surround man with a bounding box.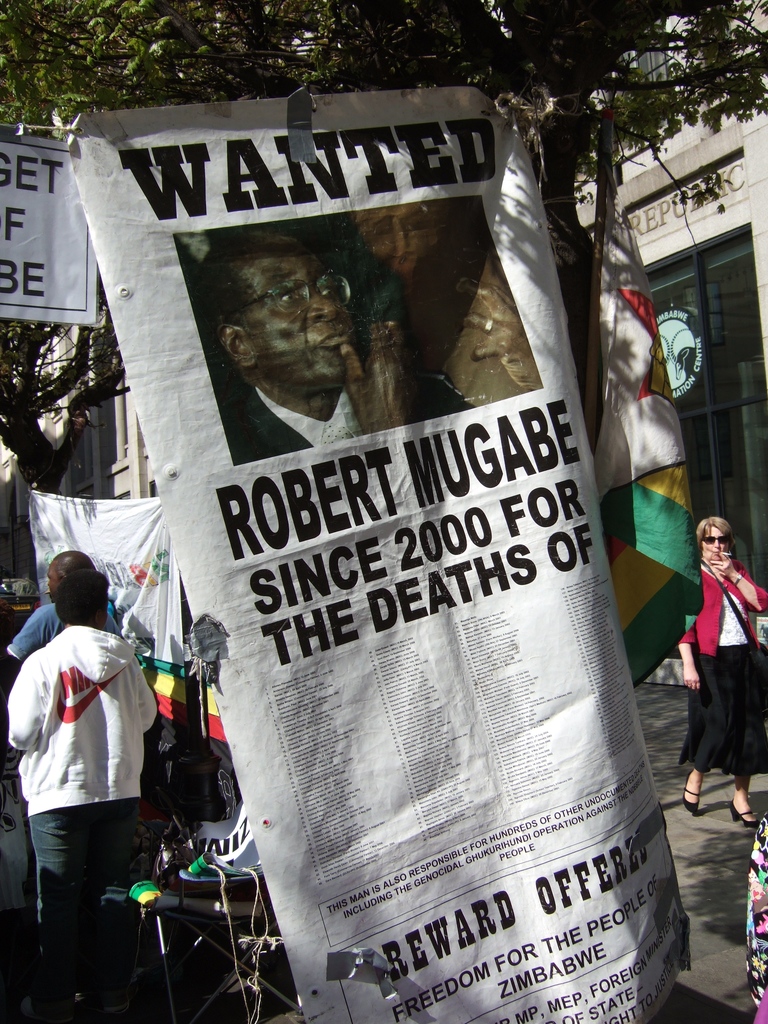
168,220,423,467.
